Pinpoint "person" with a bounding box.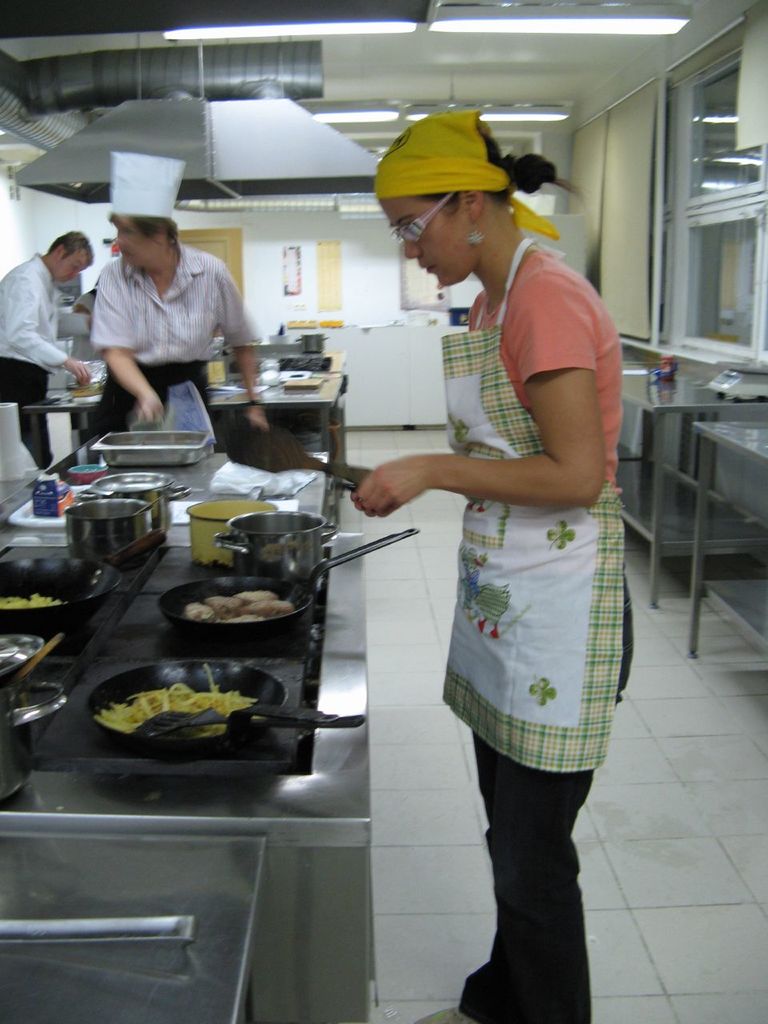
bbox(349, 113, 634, 1022).
